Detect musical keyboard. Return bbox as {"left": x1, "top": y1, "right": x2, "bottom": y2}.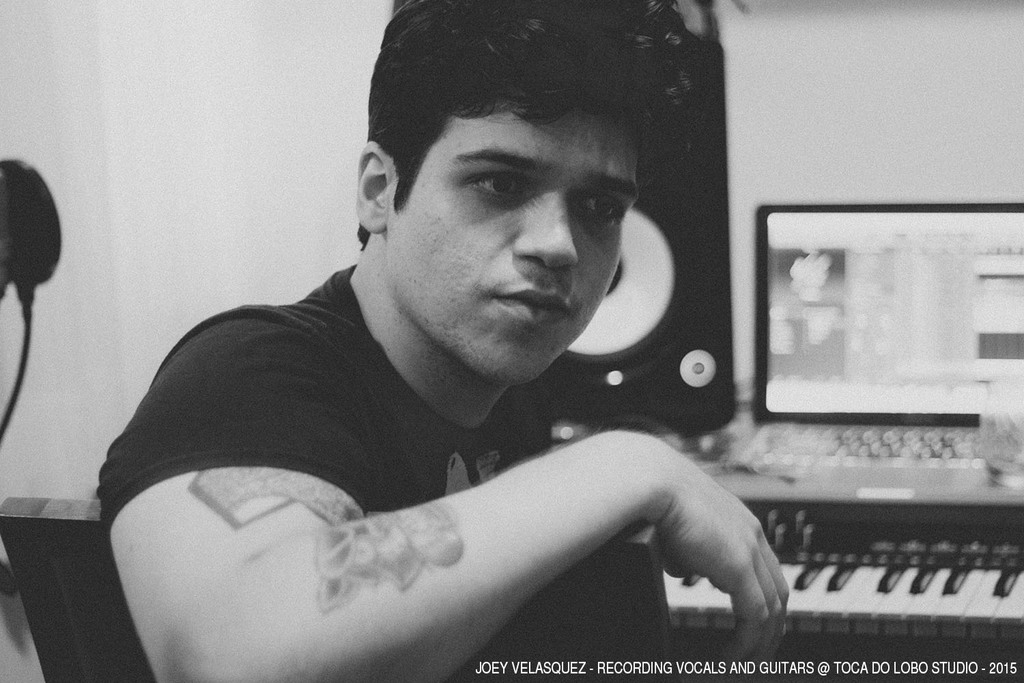
{"left": 657, "top": 520, "right": 1023, "bottom": 649}.
